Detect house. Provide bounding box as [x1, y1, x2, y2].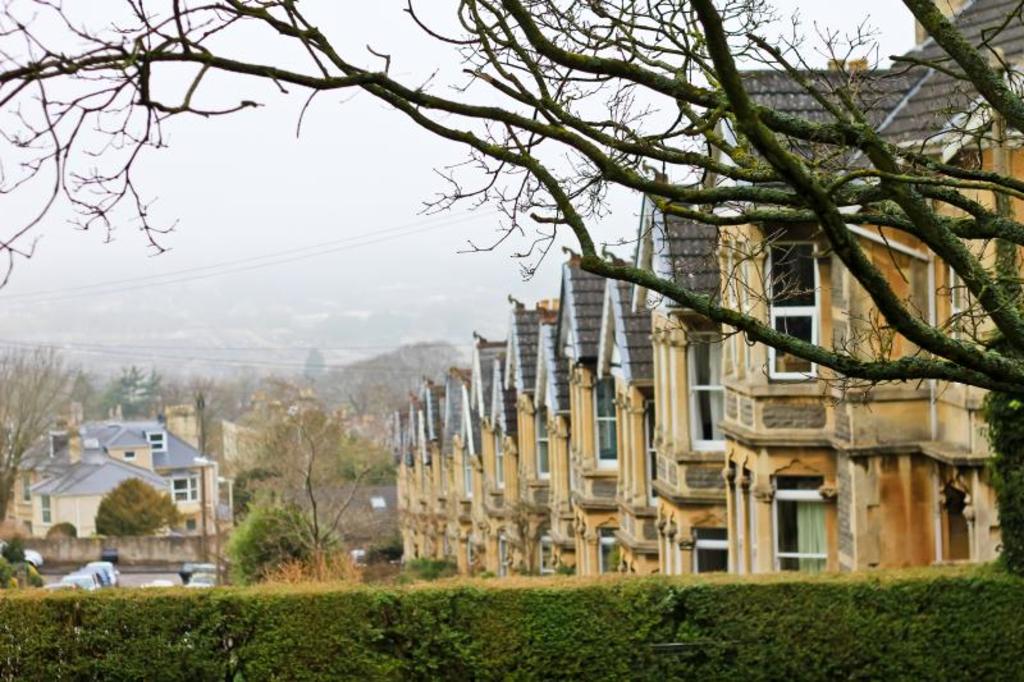
[37, 400, 224, 557].
